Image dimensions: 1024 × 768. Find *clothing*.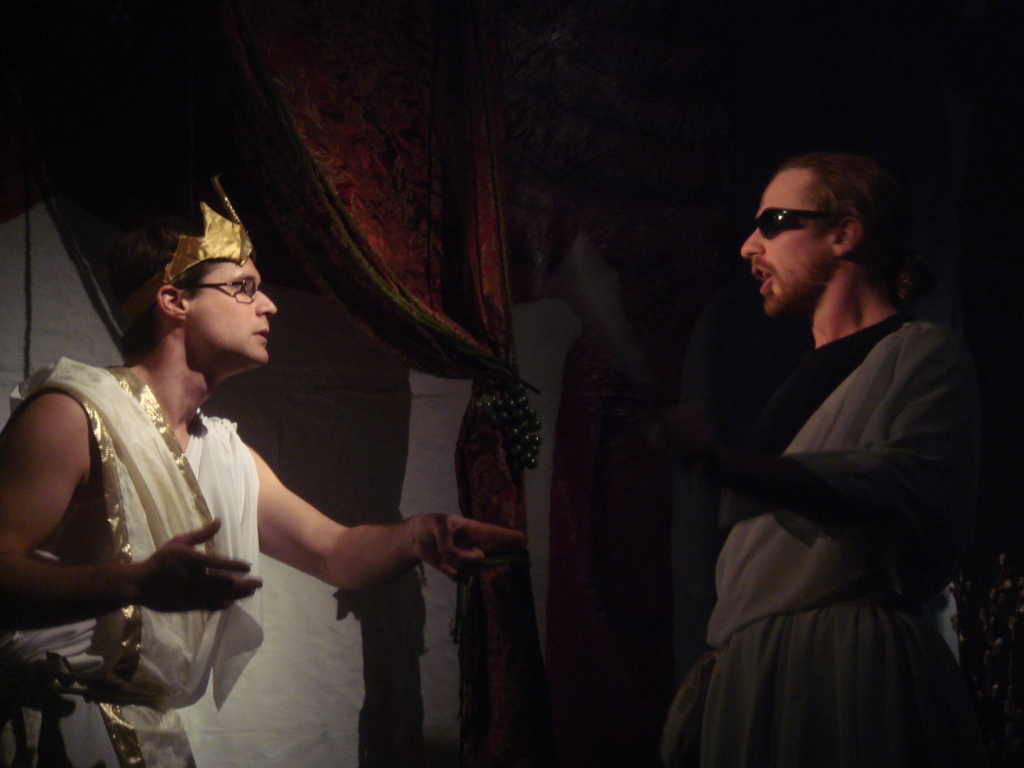
bbox(632, 222, 991, 748).
